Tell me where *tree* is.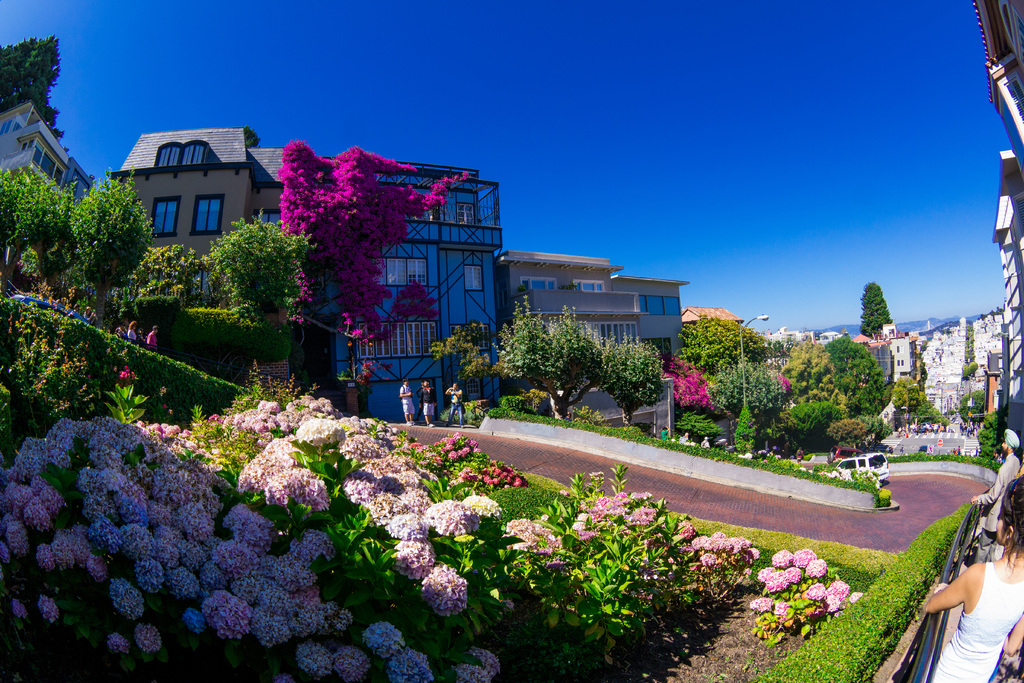
*tree* is at bbox=[968, 398, 1014, 469].
